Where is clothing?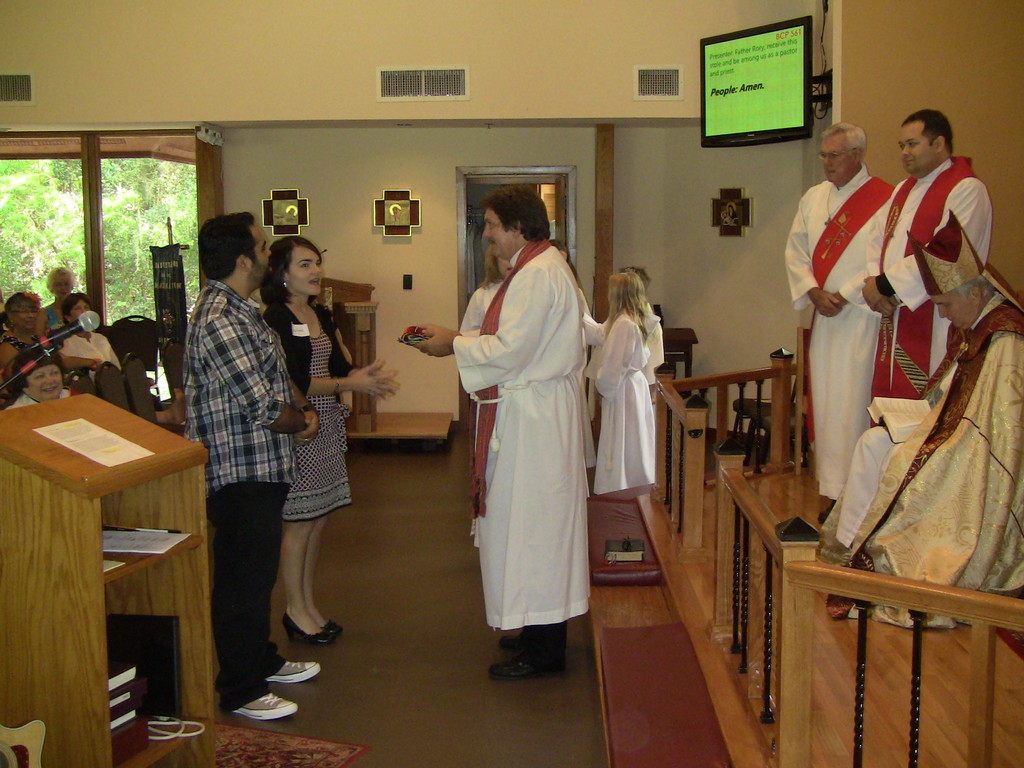
0/327/46/385.
